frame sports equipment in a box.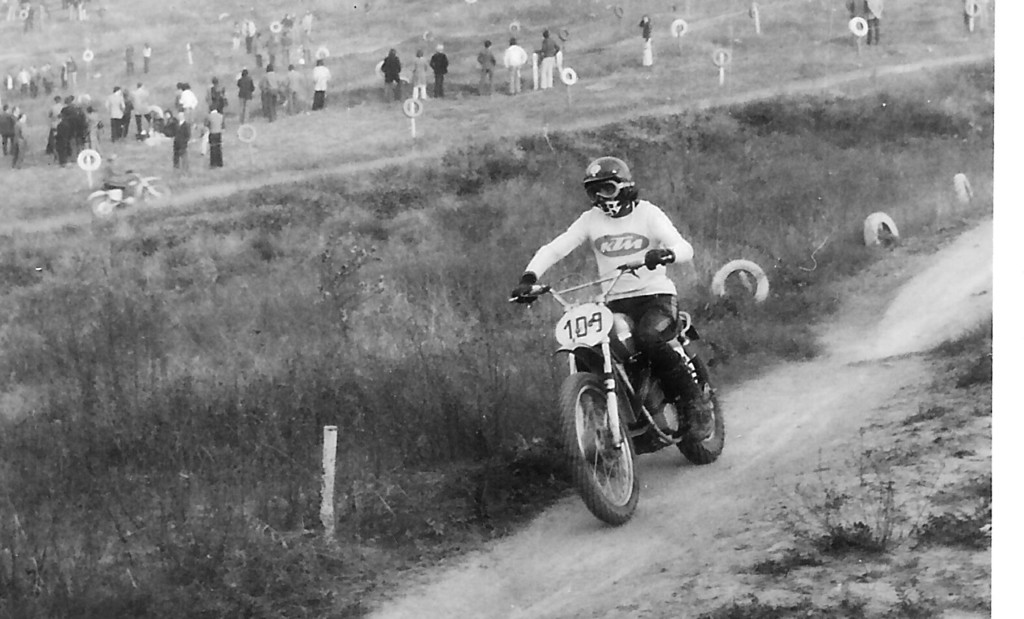
left=507, top=252, right=723, bottom=523.
